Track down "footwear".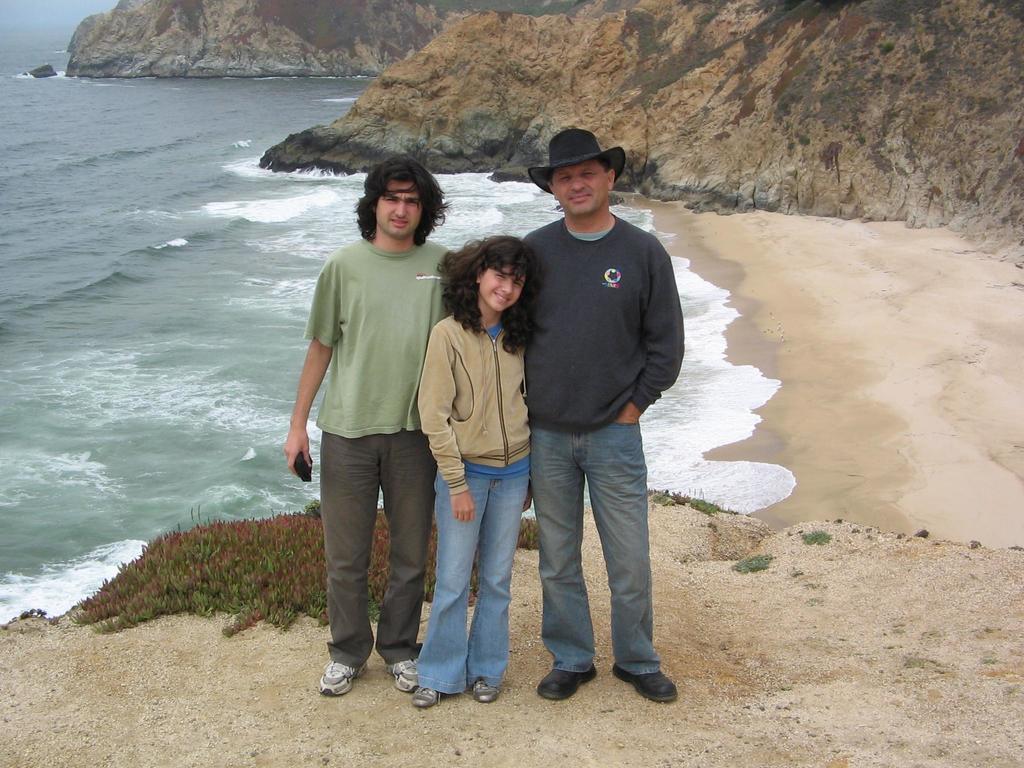
Tracked to pyautogui.locateOnScreen(320, 652, 372, 693).
